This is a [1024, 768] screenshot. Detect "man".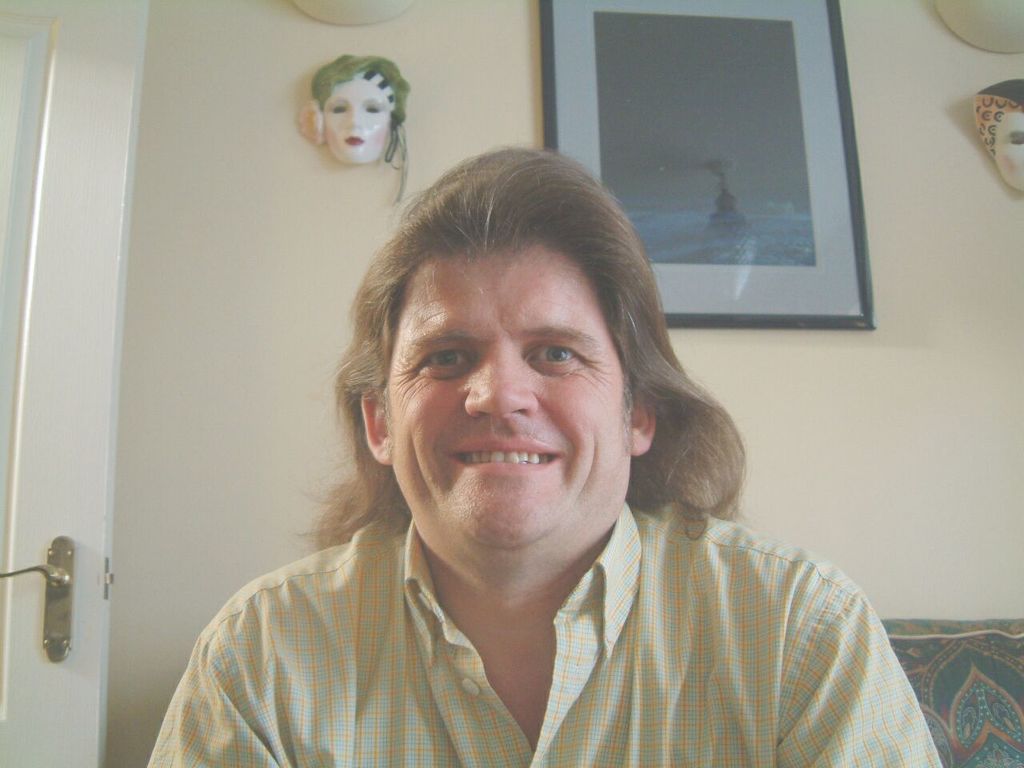
left=146, top=150, right=946, bottom=767.
